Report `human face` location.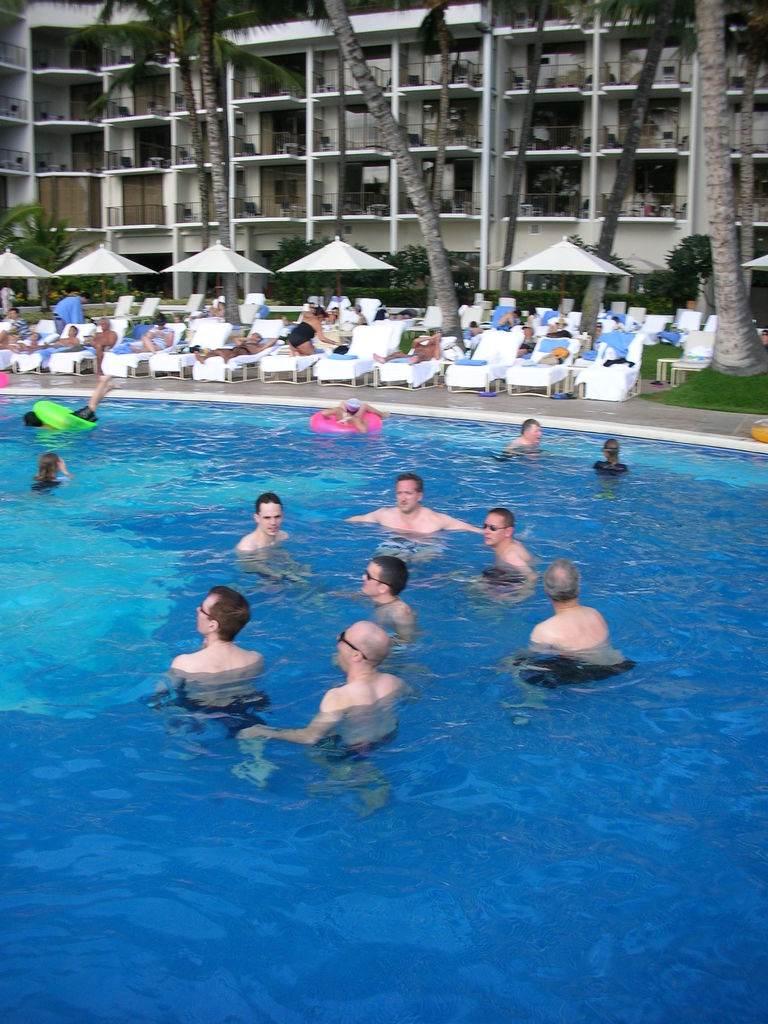
Report: 259 504 284 540.
